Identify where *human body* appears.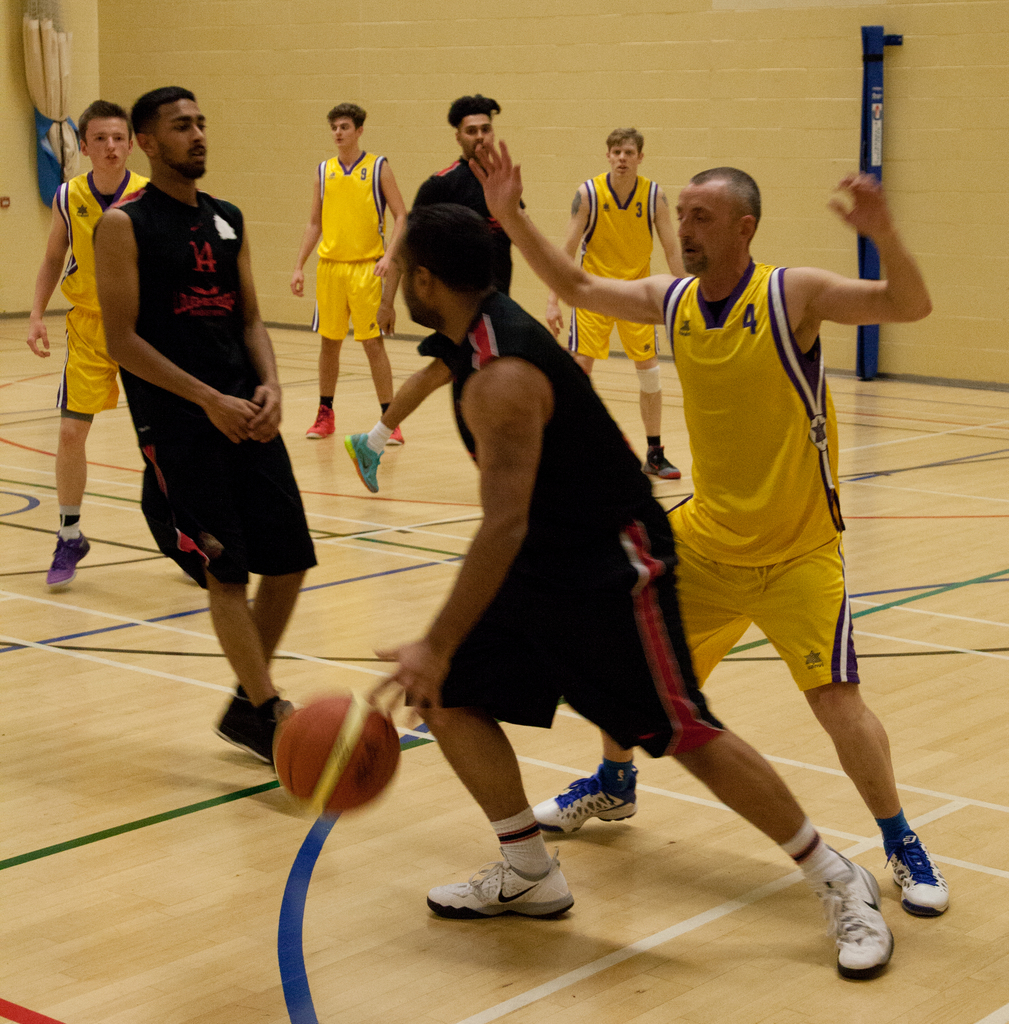
Appears at {"x1": 21, "y1": 165, "x2": 210, "y2": 595}.
